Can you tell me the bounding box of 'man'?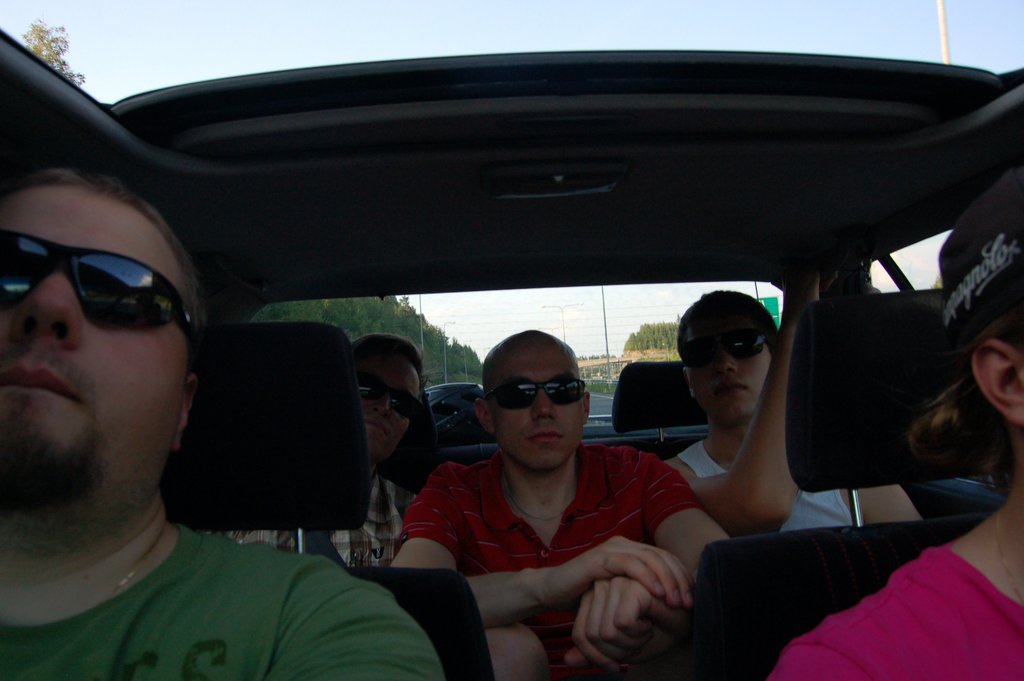
(0,152,451,680).
